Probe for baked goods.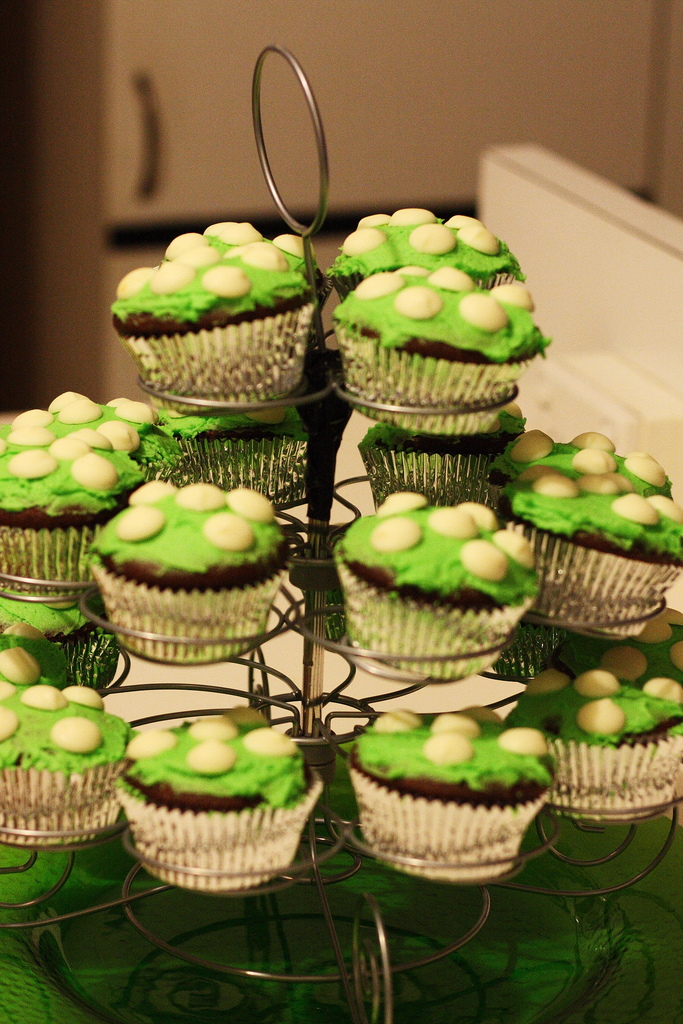
Probe result: {"x1": 350, "y1": 410, "x2": 536, "y2": 510}.
